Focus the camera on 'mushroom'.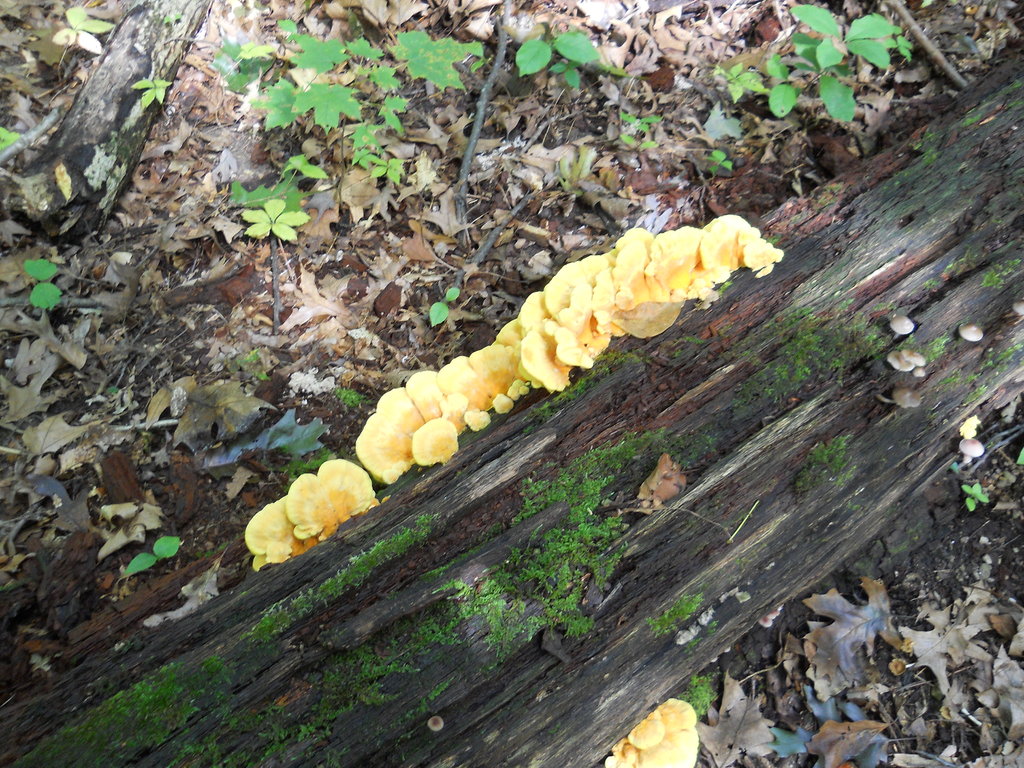
Focus region: box=[233, 454, 376, 568].
